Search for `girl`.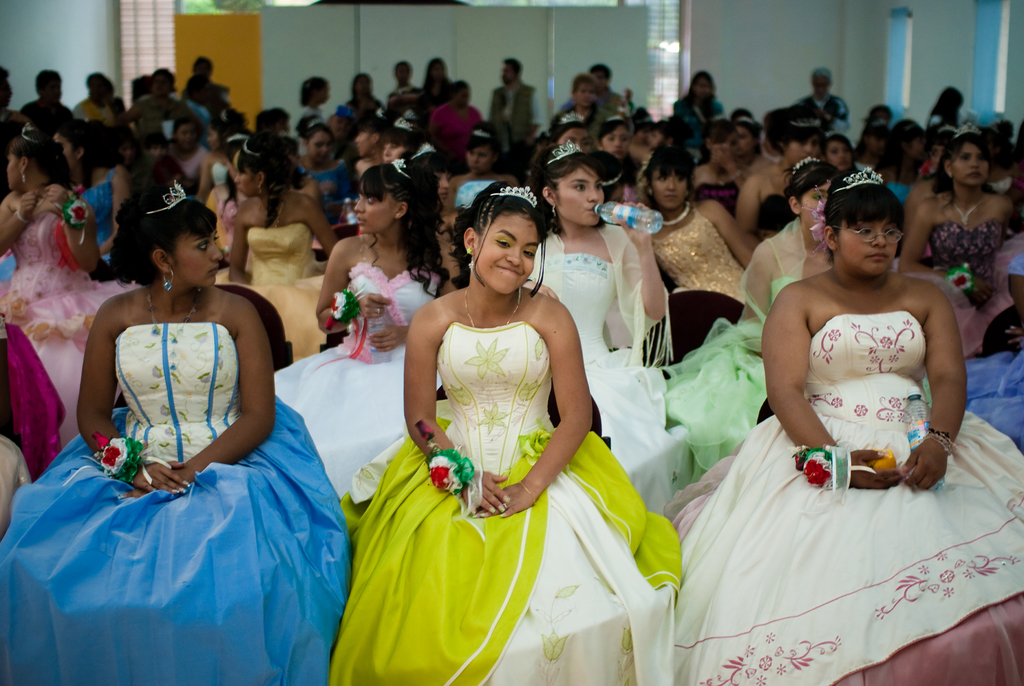
Found at (433, 80, 486, 135).
